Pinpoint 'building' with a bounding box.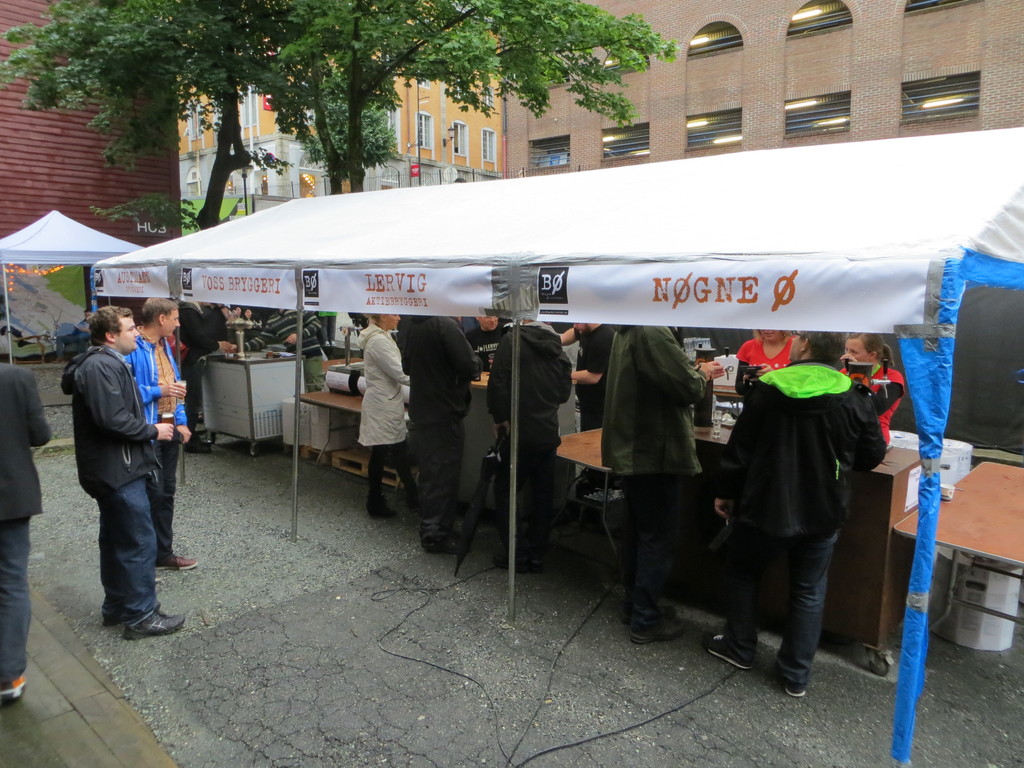
BBox(0, 0, 180, 250).
